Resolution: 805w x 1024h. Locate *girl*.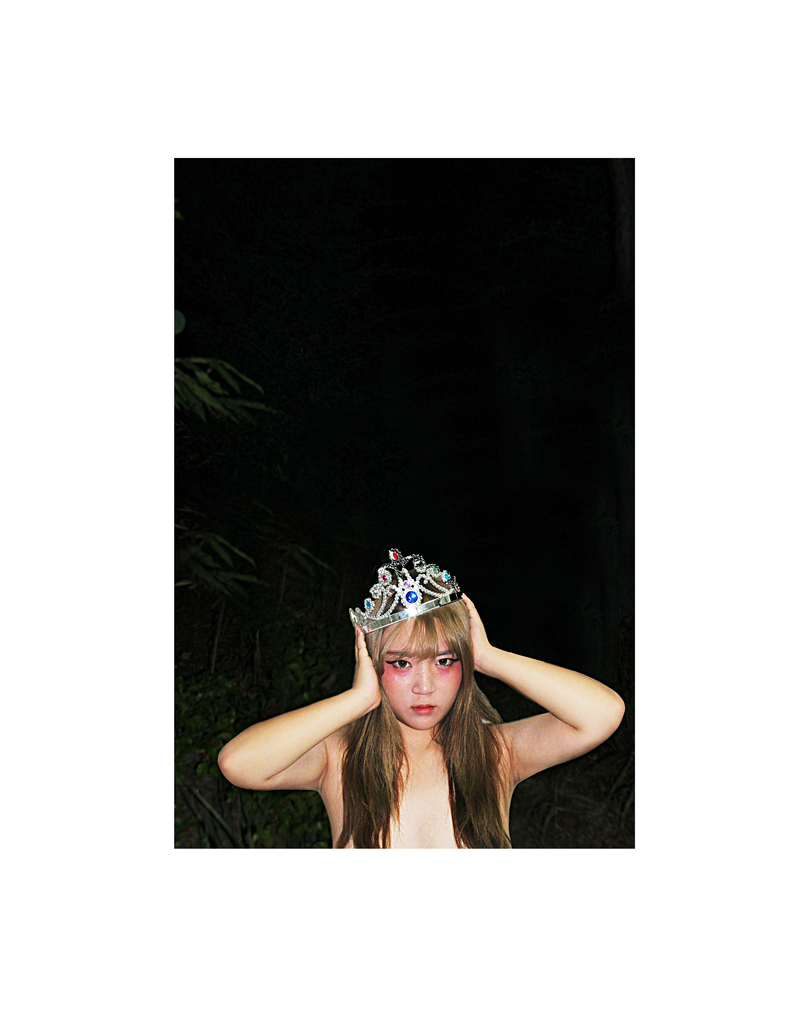
(211,548,623,856).
